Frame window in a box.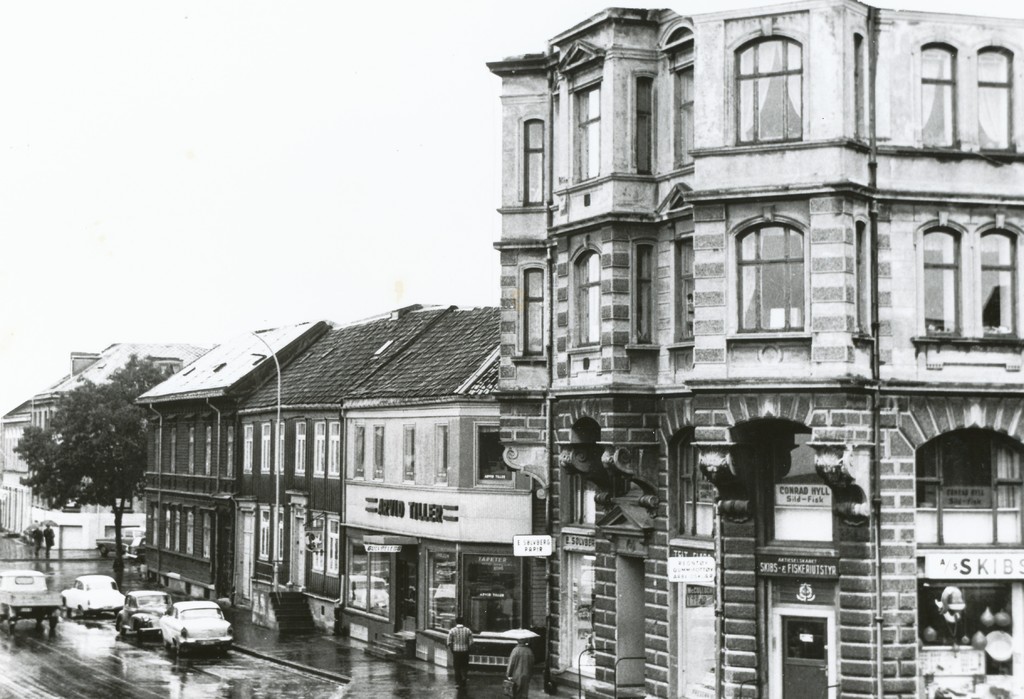
{"x1": 511, "y1": 259, "x2": 550, "y2": 364}.
